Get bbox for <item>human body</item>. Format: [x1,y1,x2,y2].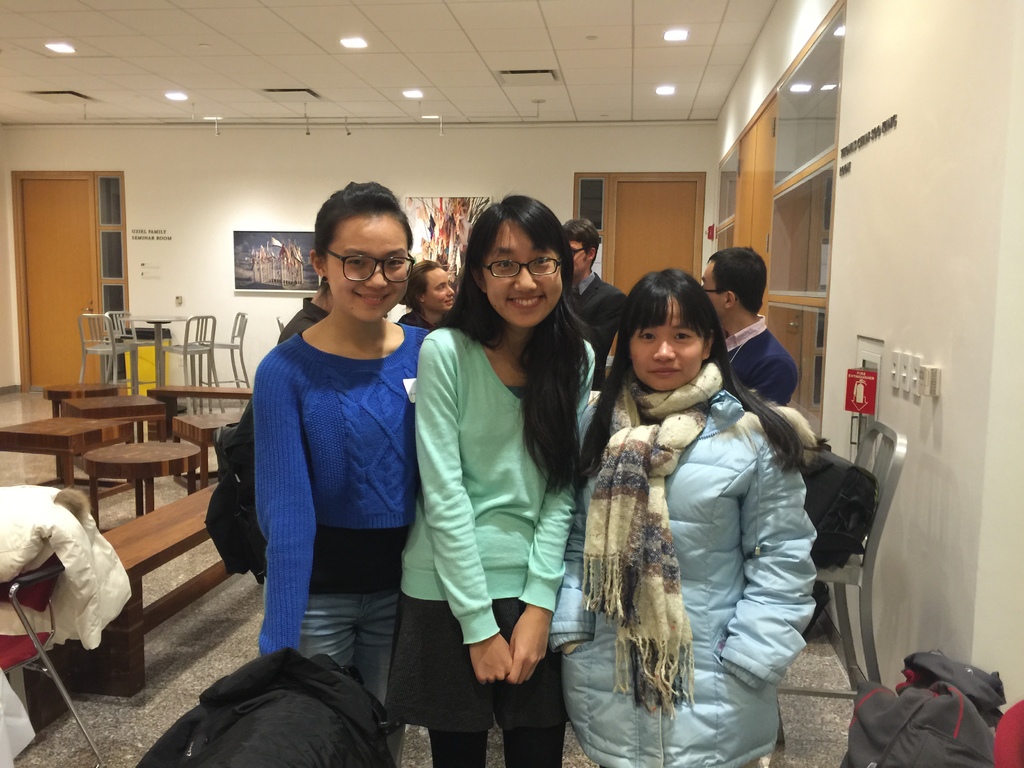
[536,270,821,767].
